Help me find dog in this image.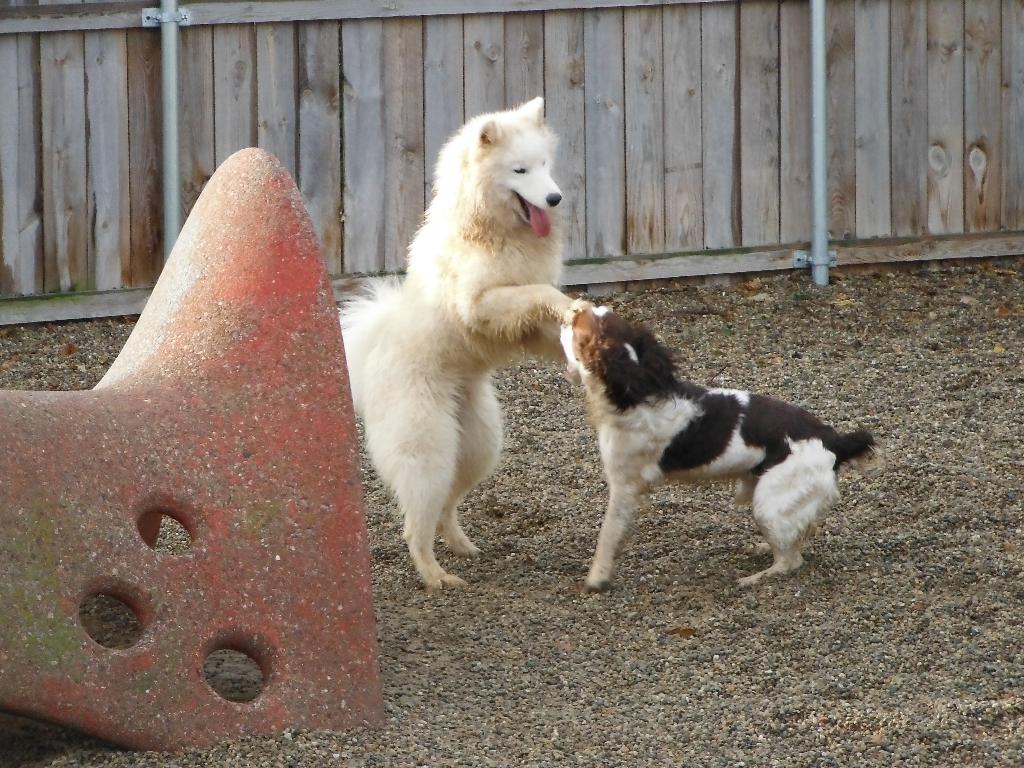
Found it: rect(333, 97, 582, 596).
